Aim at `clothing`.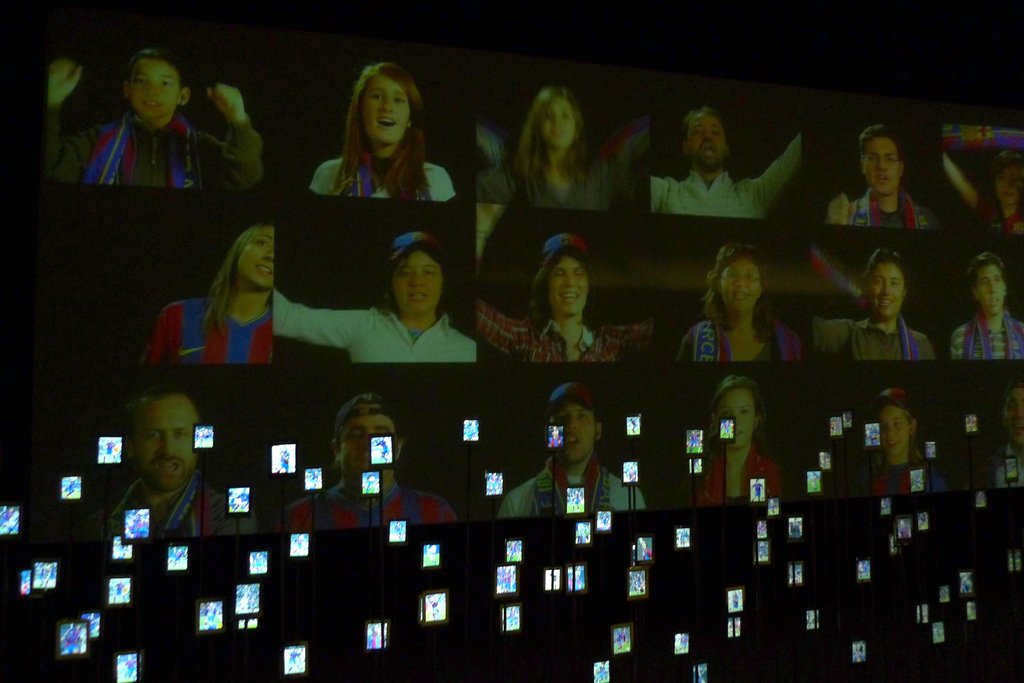
Aimed at <region>848, 191, 937, 229</region>.
